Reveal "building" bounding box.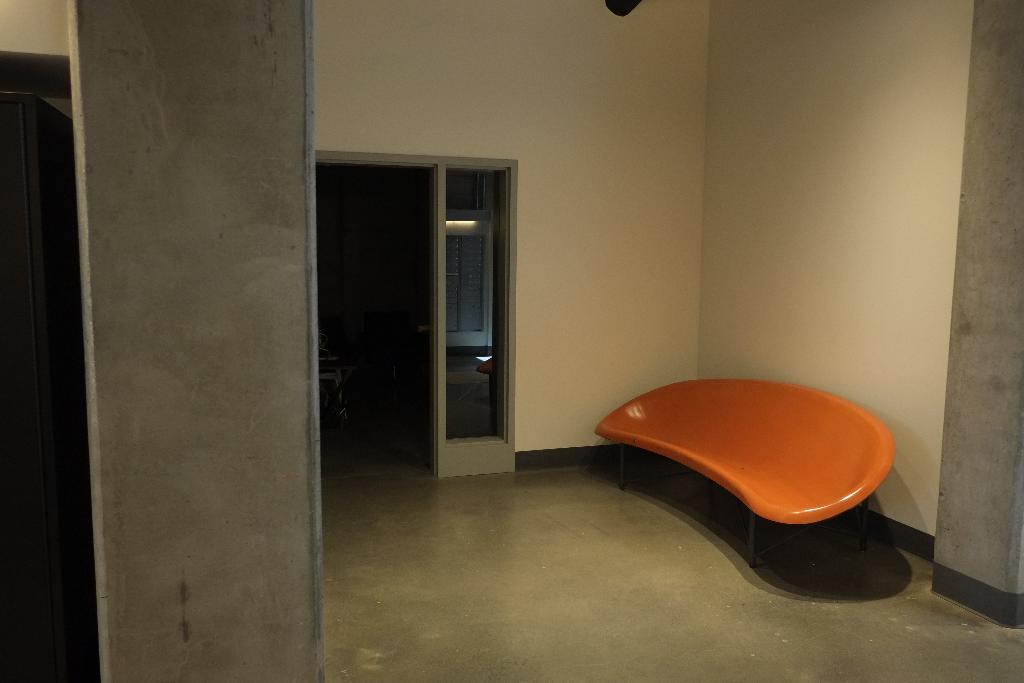
Revealed: region(0, 0, 1023, 682).
